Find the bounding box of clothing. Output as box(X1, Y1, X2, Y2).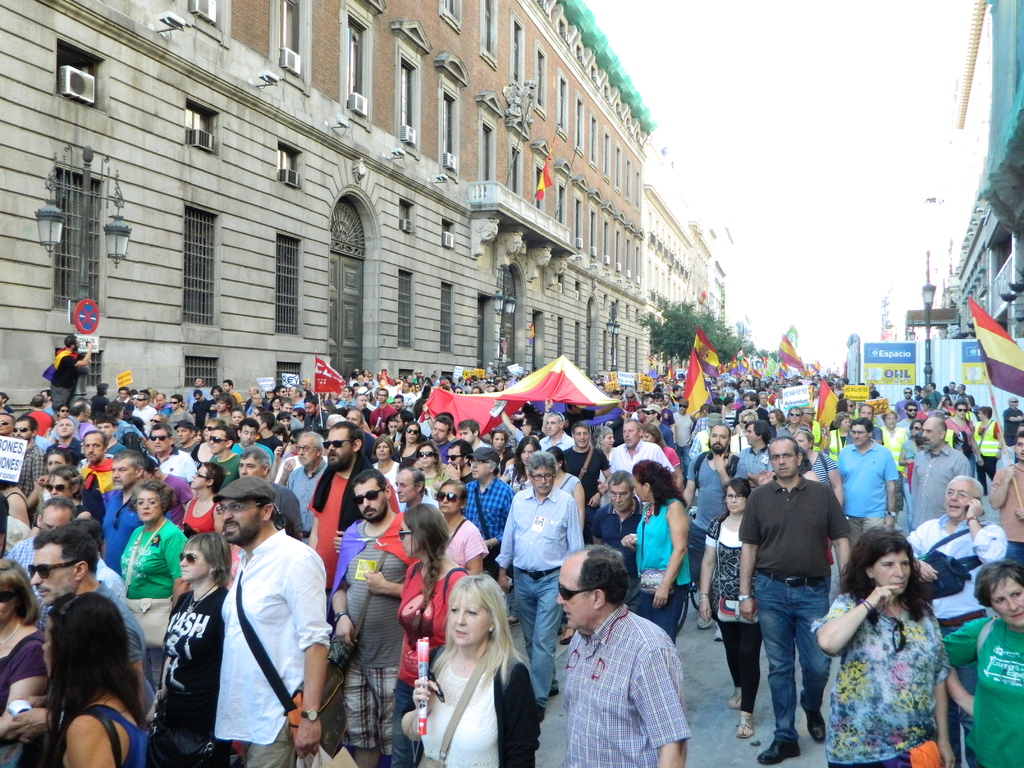
box(657, 419, 671, 445).
